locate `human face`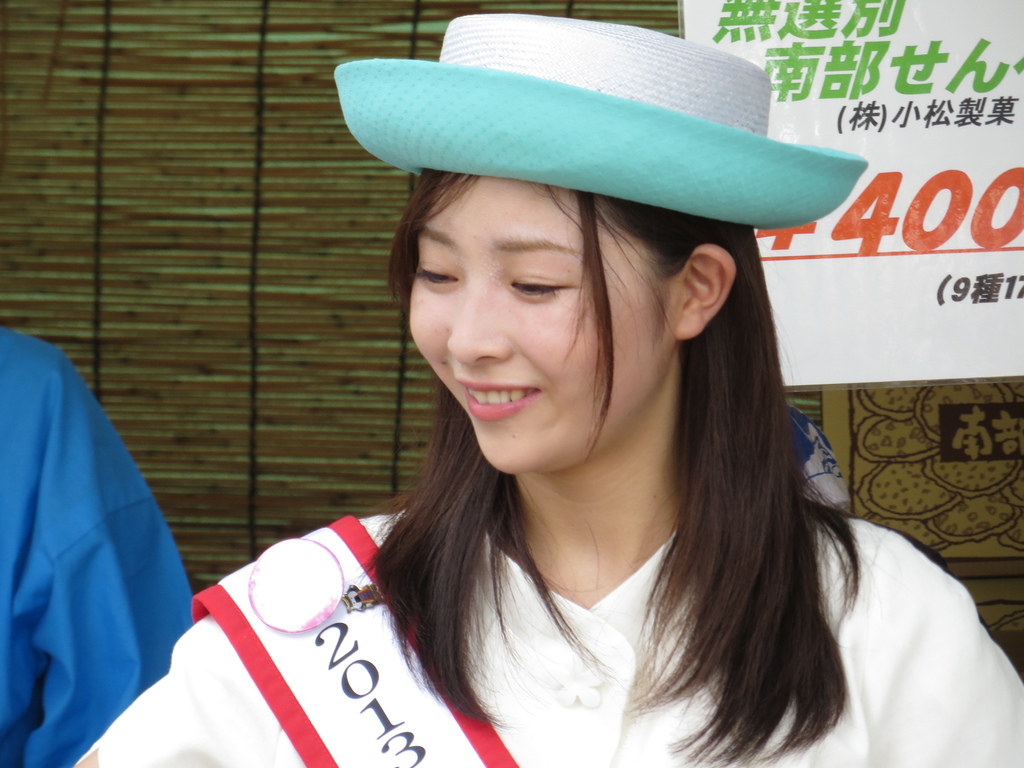
<bbox>406, 175, 674, 472</bbox>
